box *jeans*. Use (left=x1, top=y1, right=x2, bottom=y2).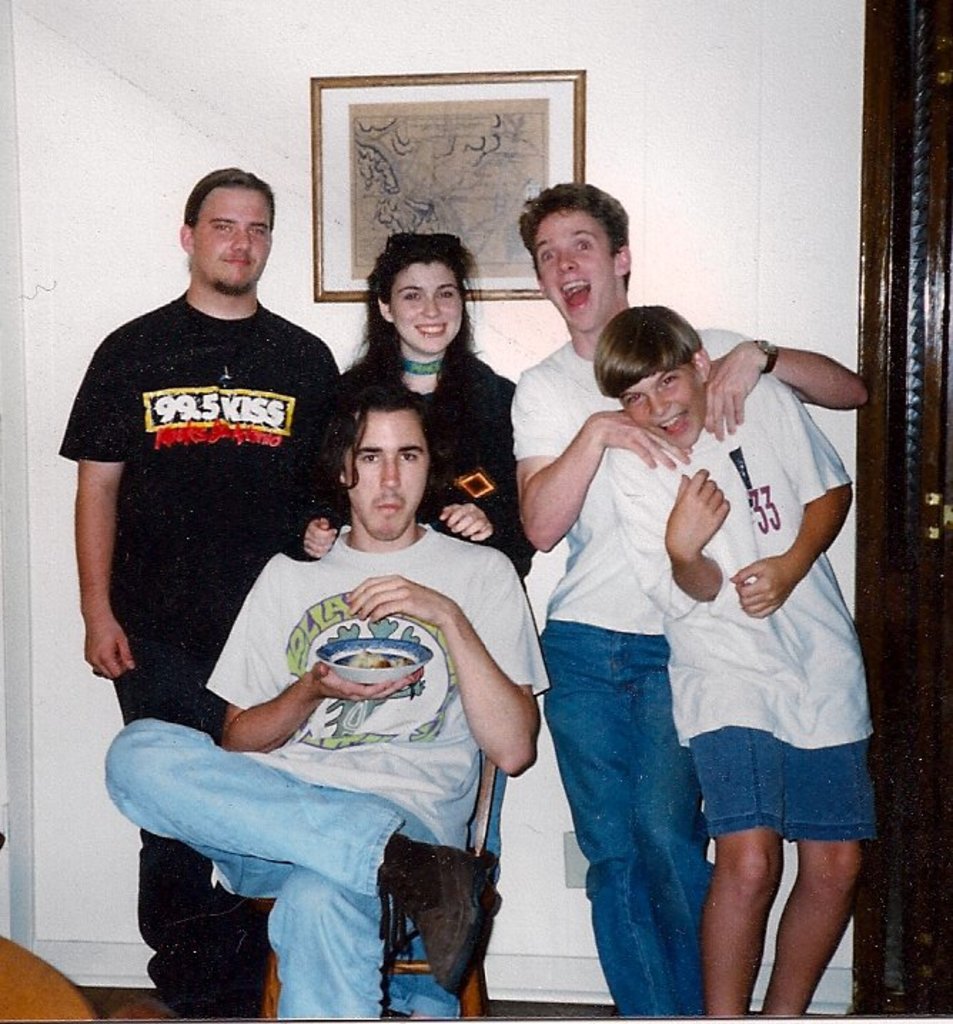
(left=103, top=717, right=459, bottom=1023).
